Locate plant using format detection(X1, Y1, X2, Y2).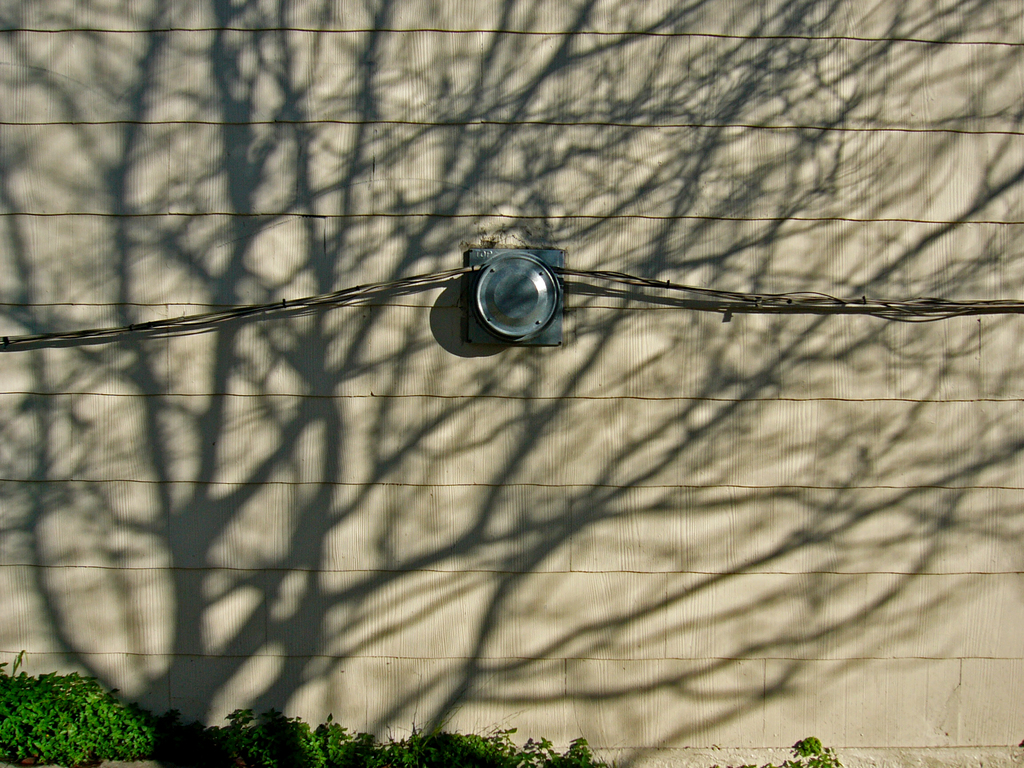
detection(519, 737, 570, 767).
